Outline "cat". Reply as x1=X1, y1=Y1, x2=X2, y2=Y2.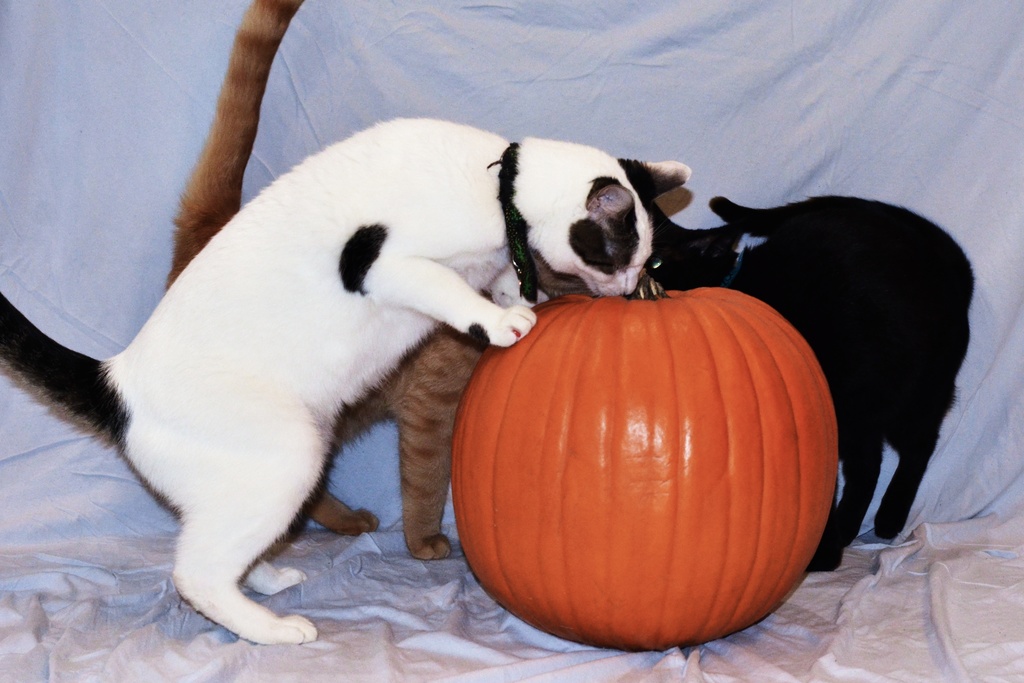
x1=616, y1=152, x2=976, y2=573.
